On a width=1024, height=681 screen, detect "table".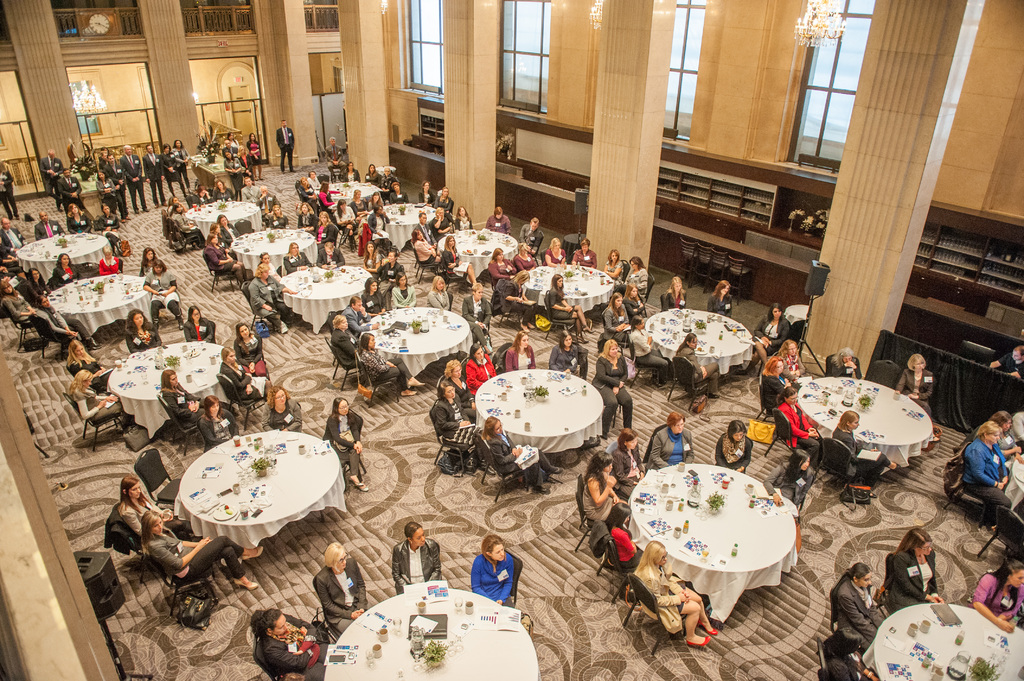
box=[637, 308, 751, 377].
